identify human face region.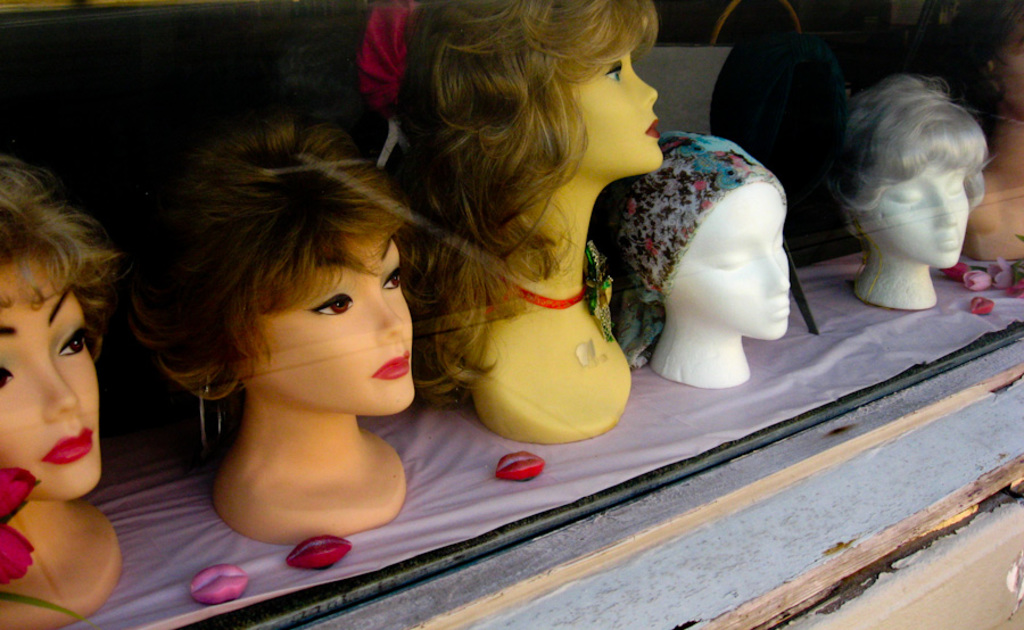
Region: [left=677, top=181, right=788, bottom=335].
